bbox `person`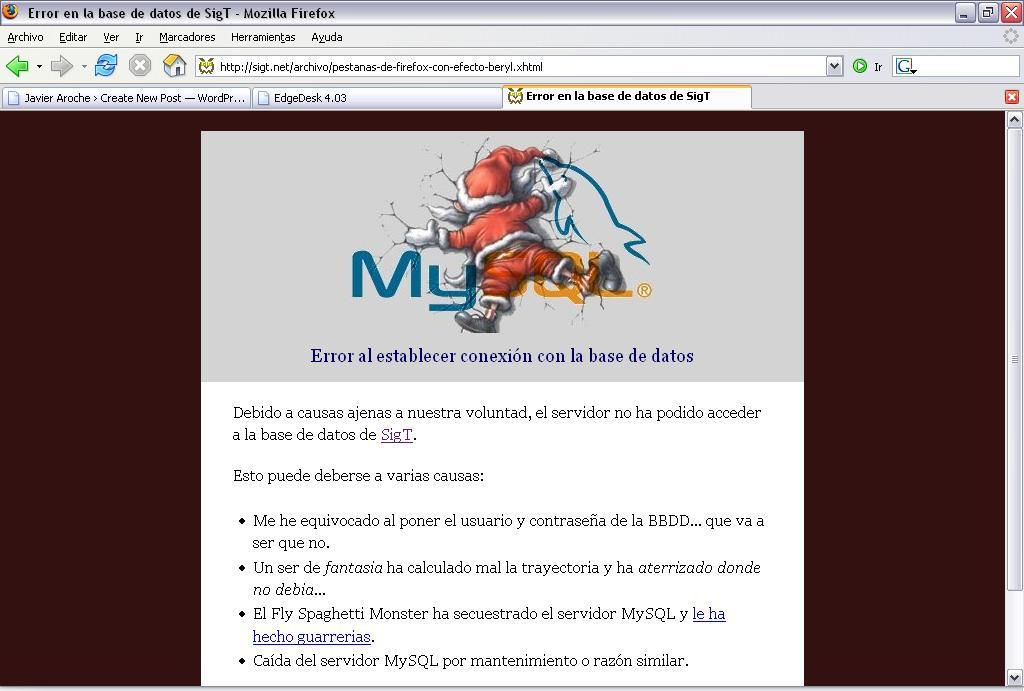
locate(404, 153, 617, 335)
